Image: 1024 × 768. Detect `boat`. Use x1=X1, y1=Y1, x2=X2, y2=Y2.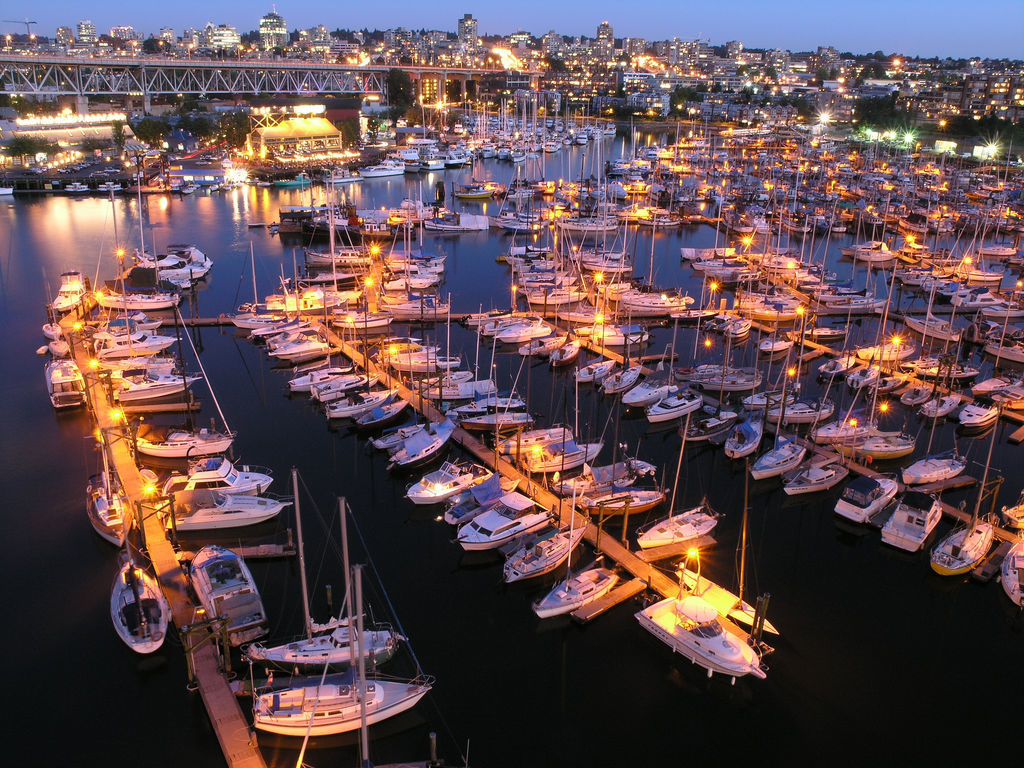
x1=526, y1=476, x2=618, y2=621.
